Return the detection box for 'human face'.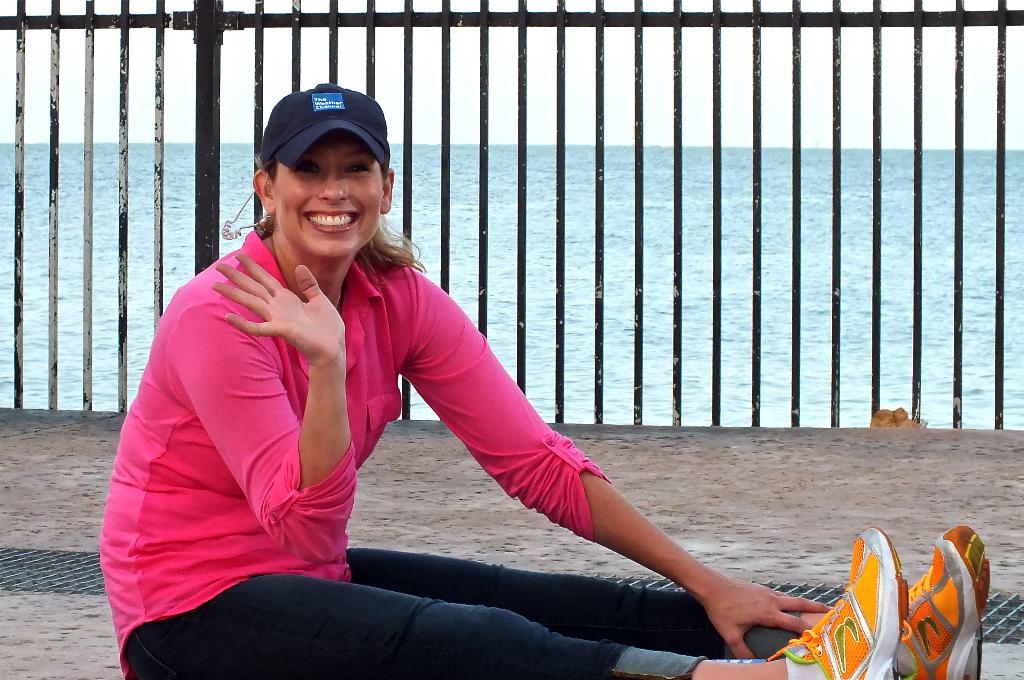
bbox=[268, 125, 383, 263].
